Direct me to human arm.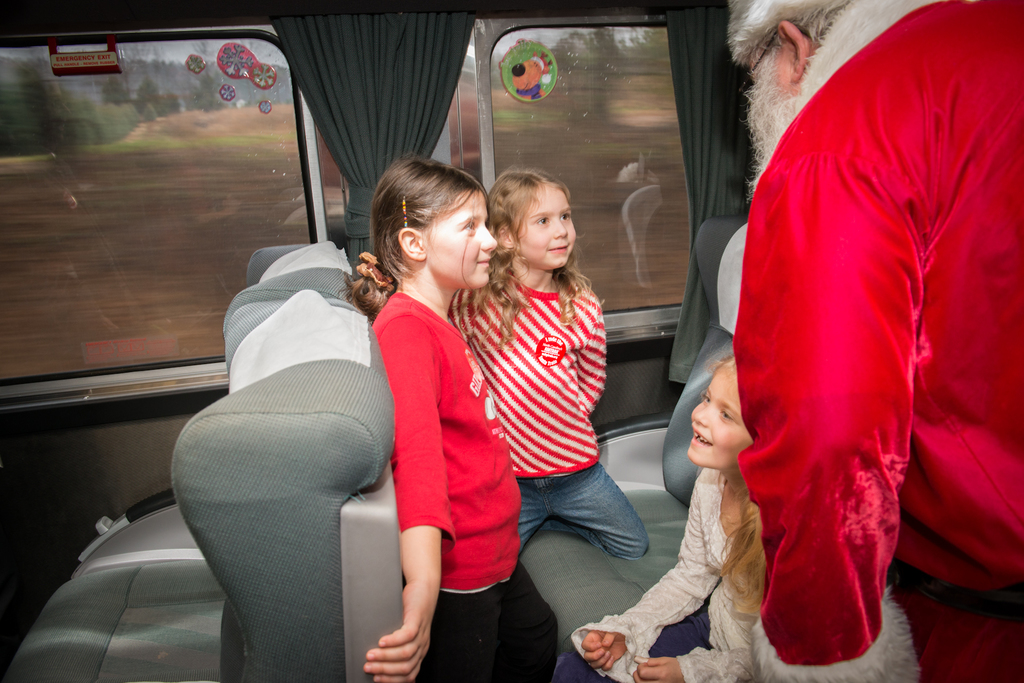
Direction: (left=732, top=122, right=925, bottom=682).
